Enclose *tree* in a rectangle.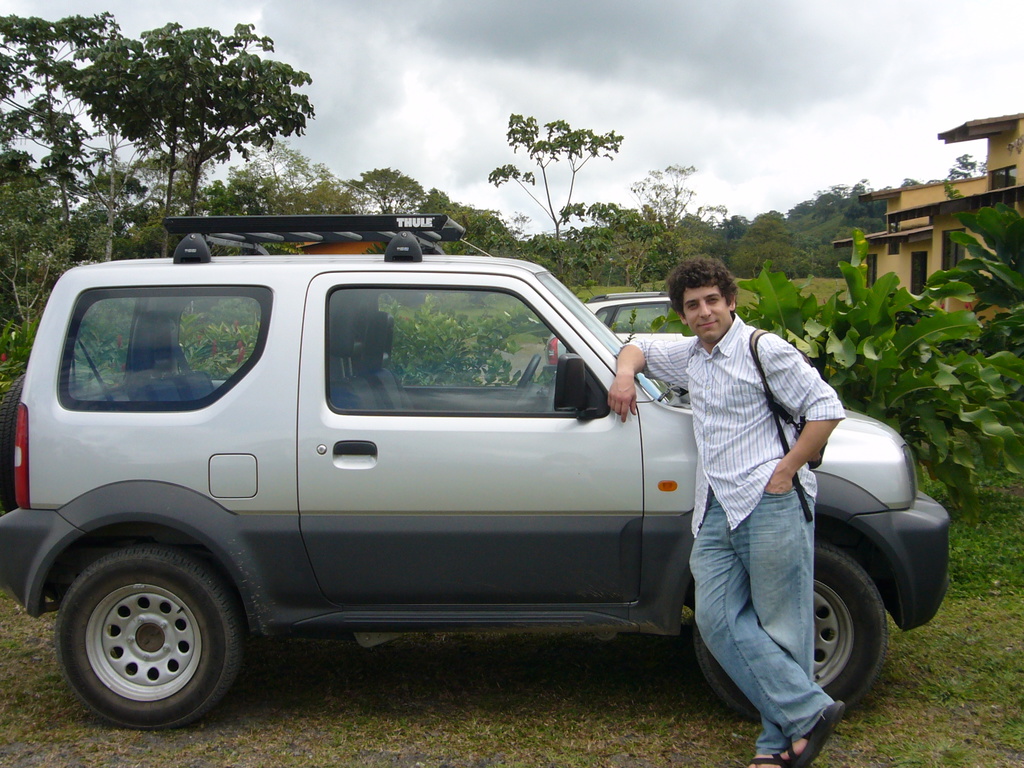
locate(0, 310, 540, 404).
